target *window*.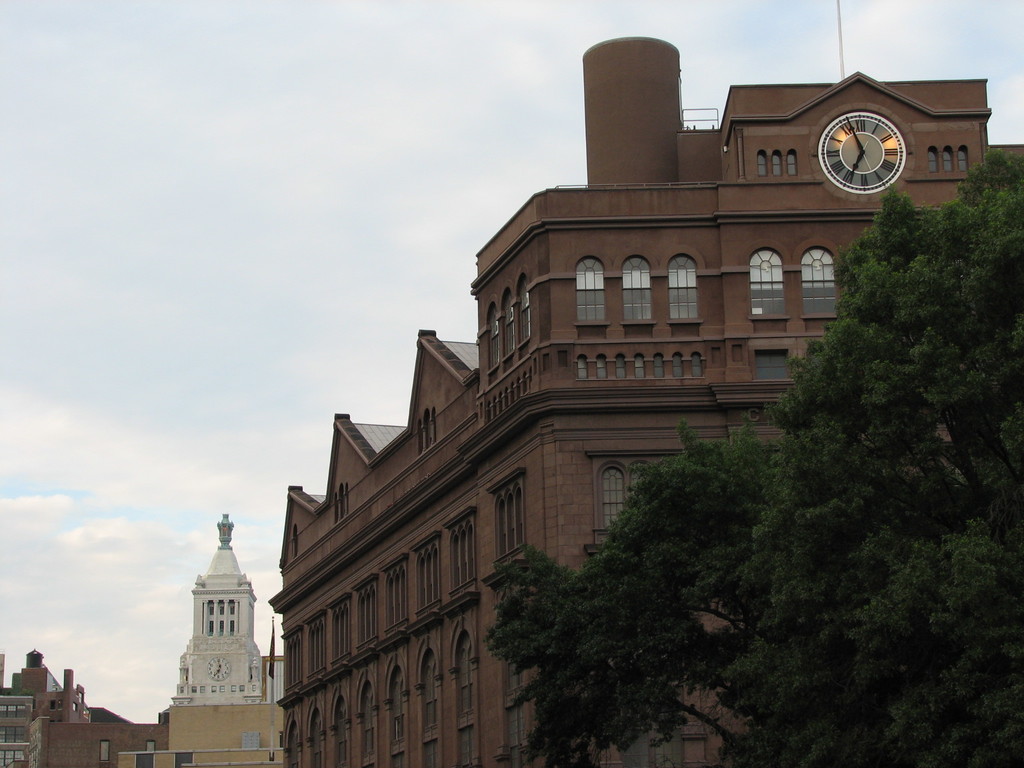
Target region: bbox=(350, 573, 376, 668).
